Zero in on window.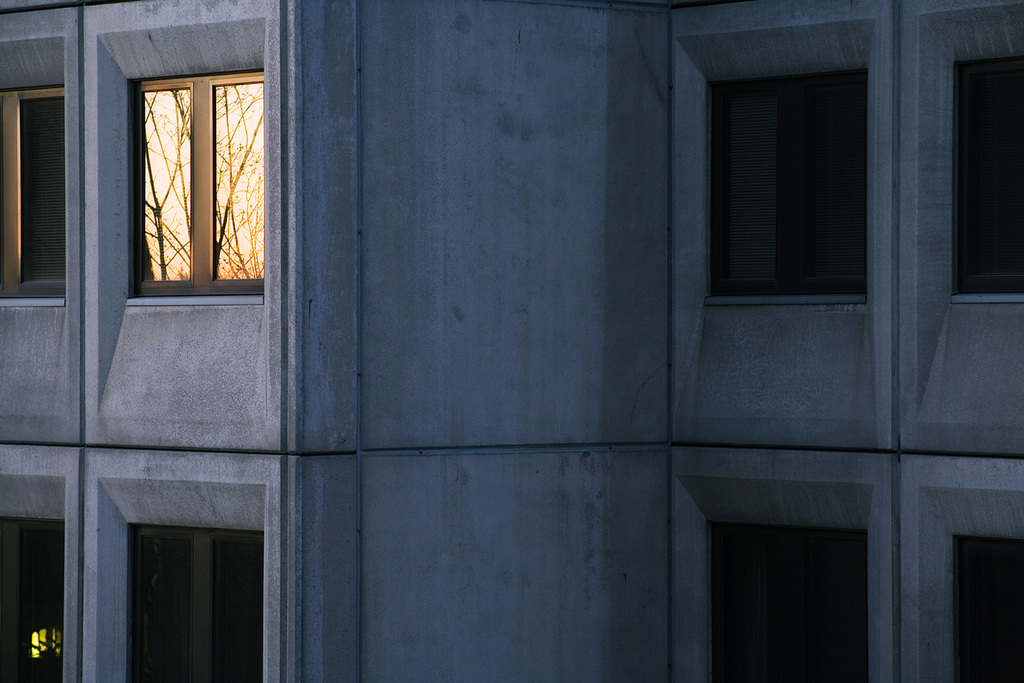
Zeroed in: crop(0, 79, 74, 313).
